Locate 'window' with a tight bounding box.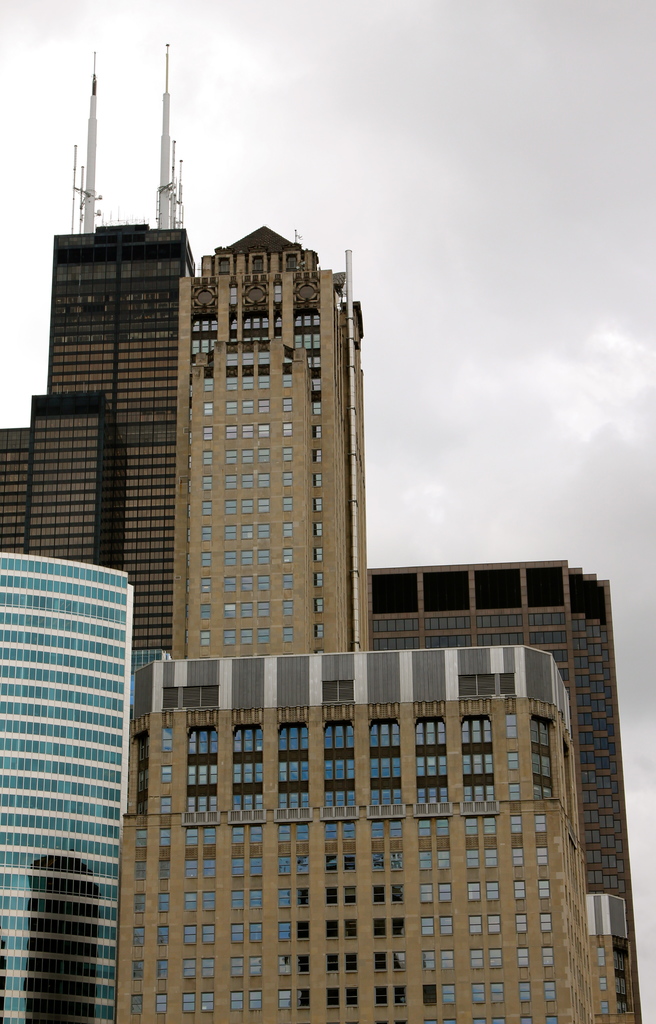
541/947/555/963.
